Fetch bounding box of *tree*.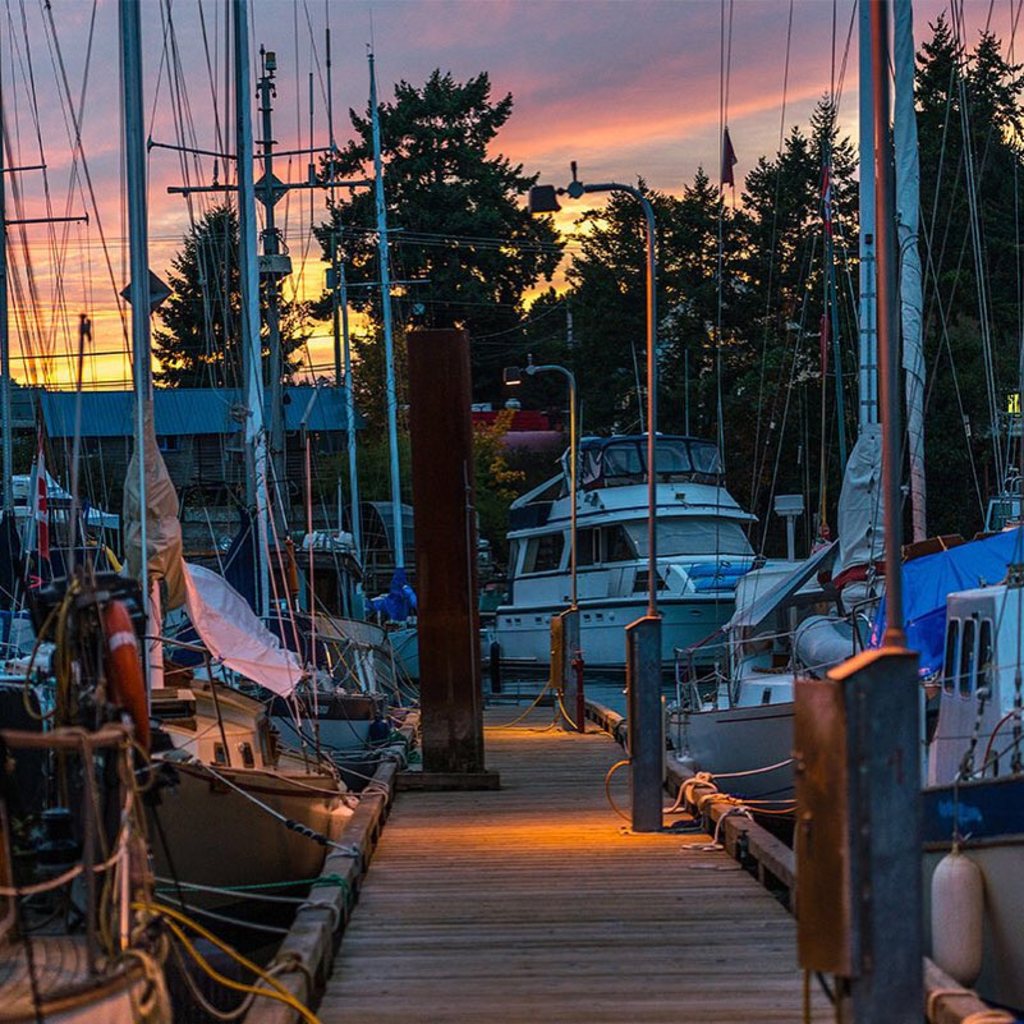
Bbox: {"x1": 298, "y1": 61, "x2": 577, "y2": 417}.
